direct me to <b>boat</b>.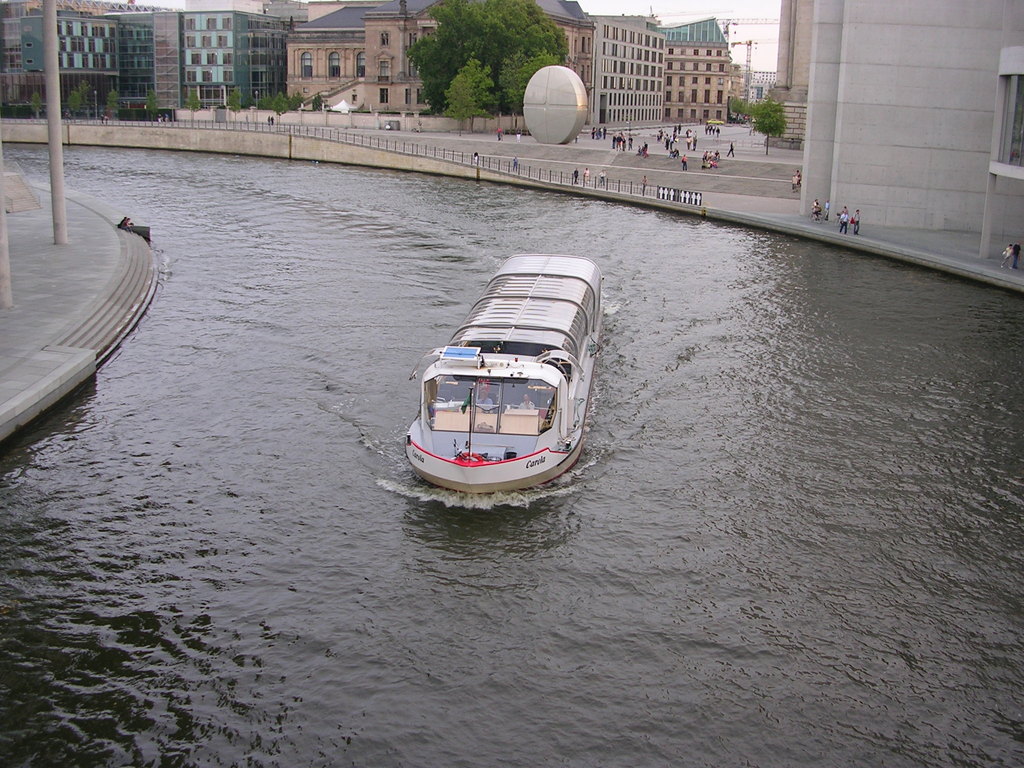
Direction: x1=383, y1=252, x2=608, y2=504.
